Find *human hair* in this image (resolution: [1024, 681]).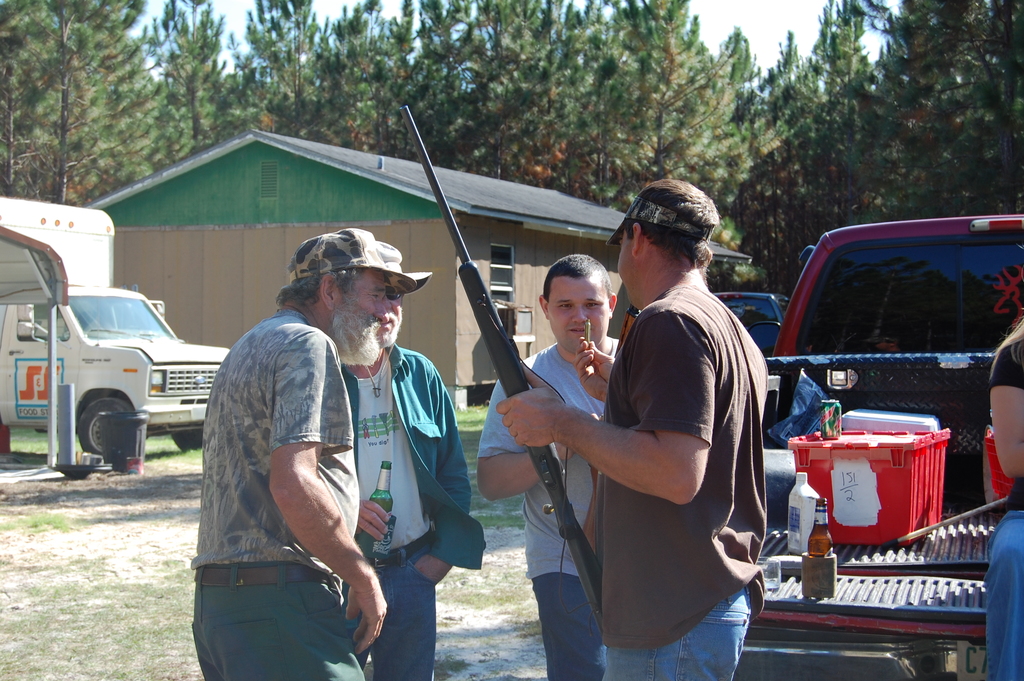
(x1=622, y1=218, x2=717, y2=272).
